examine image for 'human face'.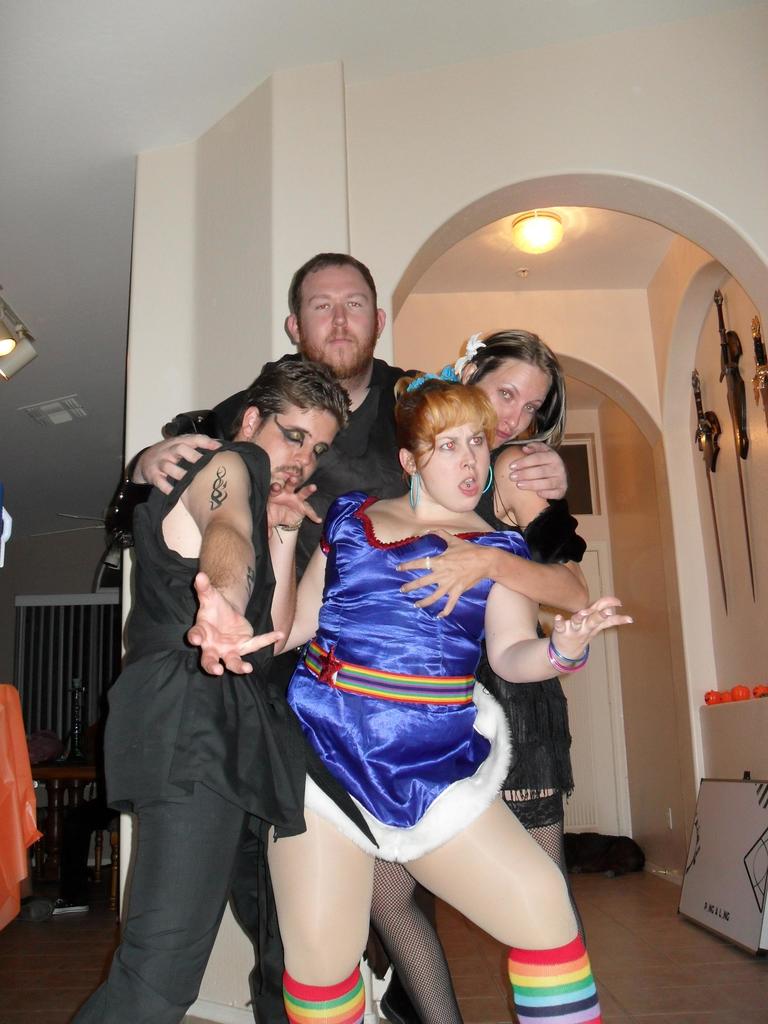
Examination result: (420,399,492,522).
